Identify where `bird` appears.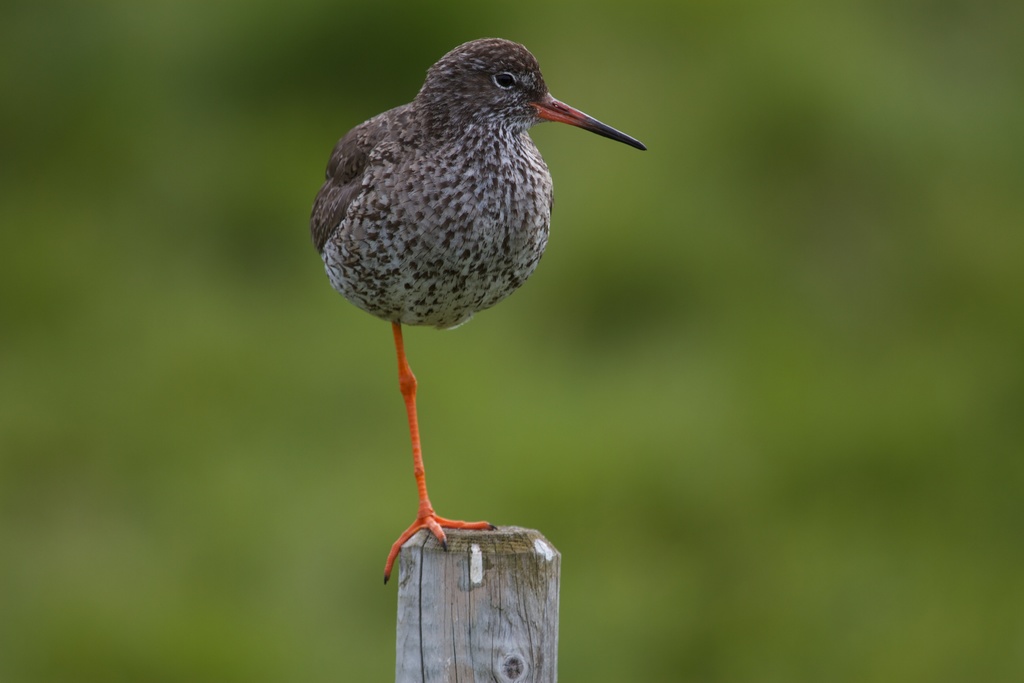
Appears at region(292, 37, 638, 534).
